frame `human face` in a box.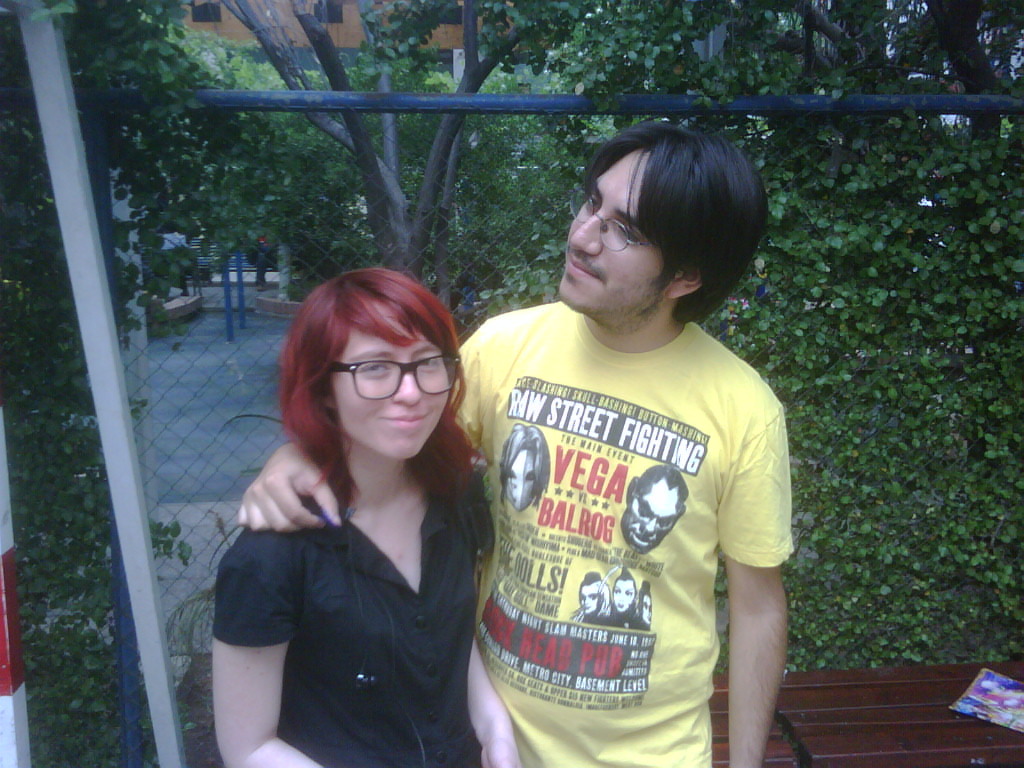
(569,154,681,319).
